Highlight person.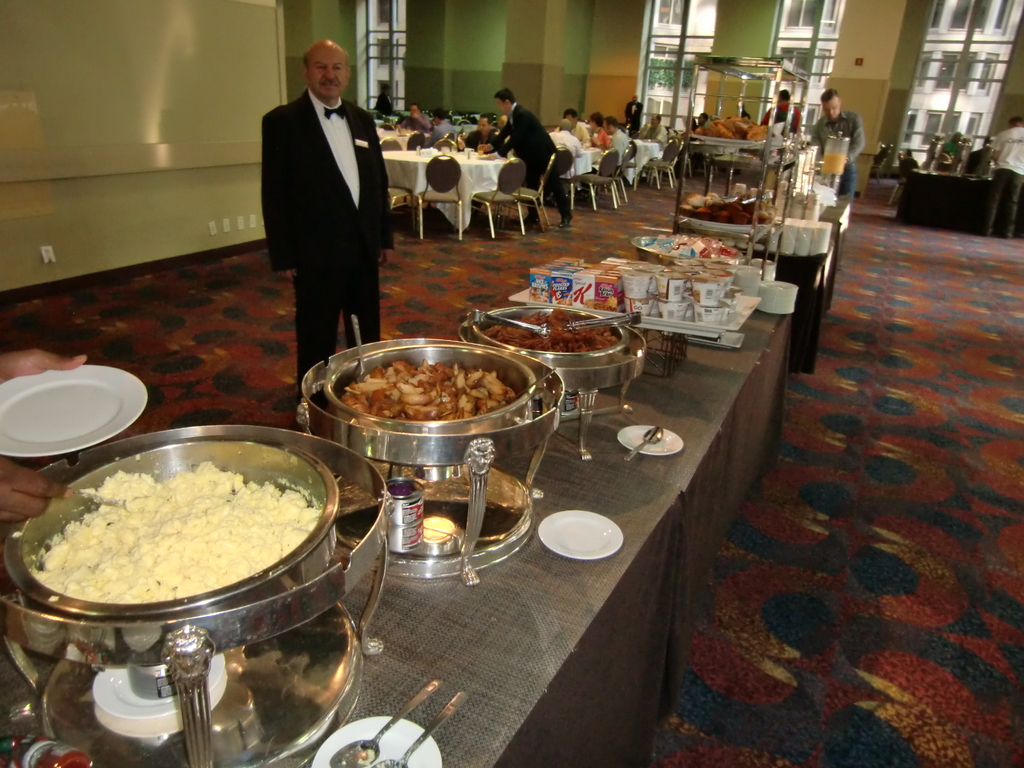
Highlighted region: x1=694 y1=111 x2=713 y2=132.
